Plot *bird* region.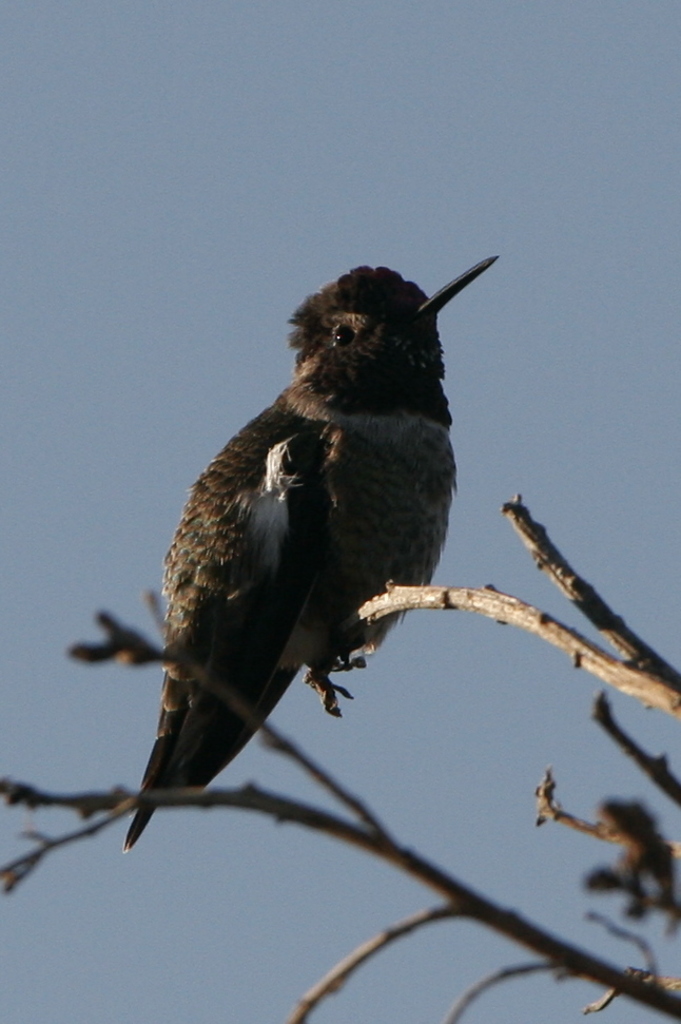
Plotted at 97/254/498/787.
